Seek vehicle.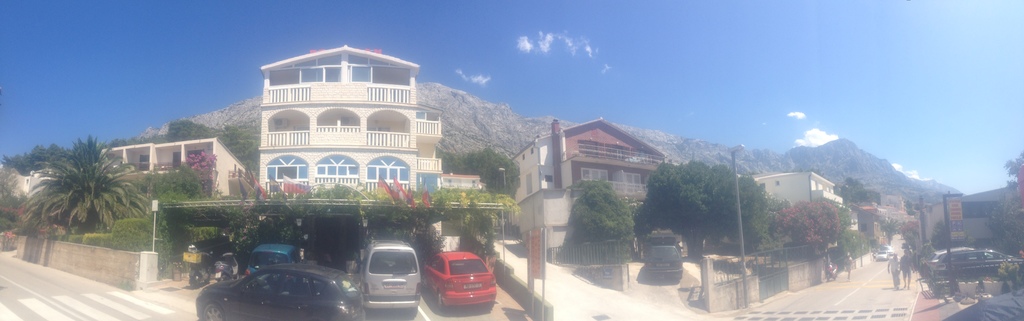
[x1=639, y1=241, x2=692, y2=283].
